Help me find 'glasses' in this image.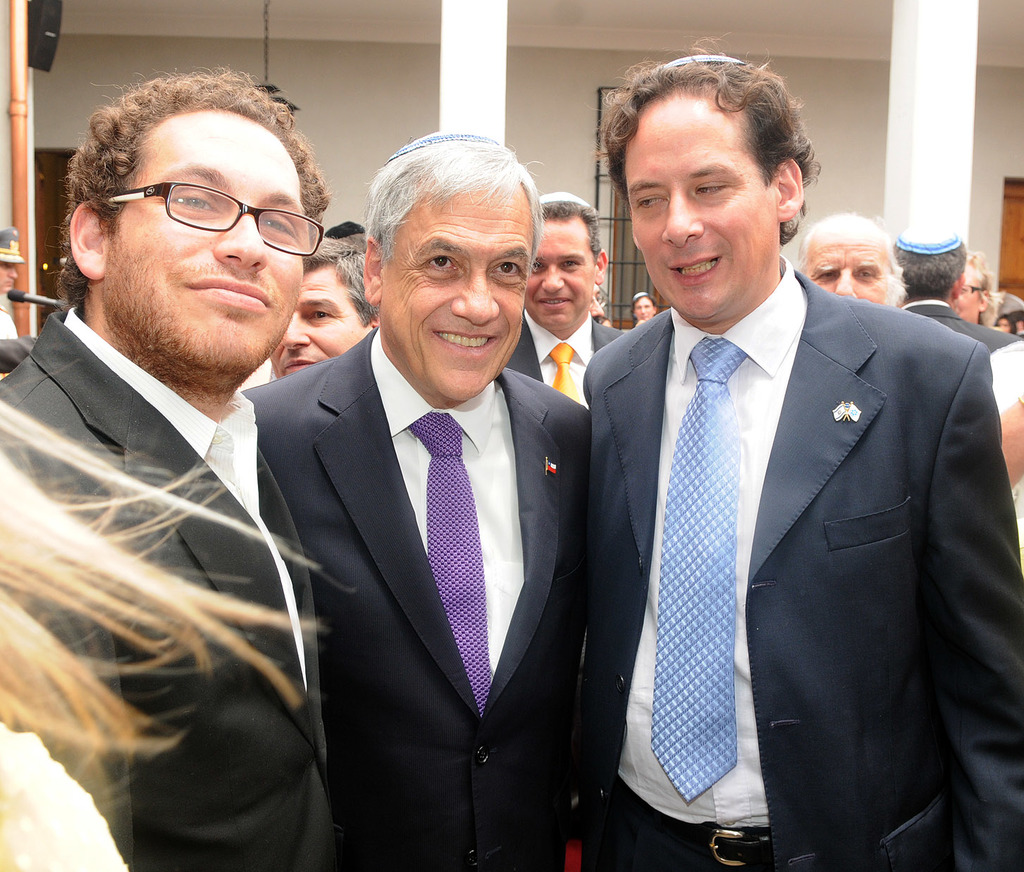
Found it: [101,176,324,257].
